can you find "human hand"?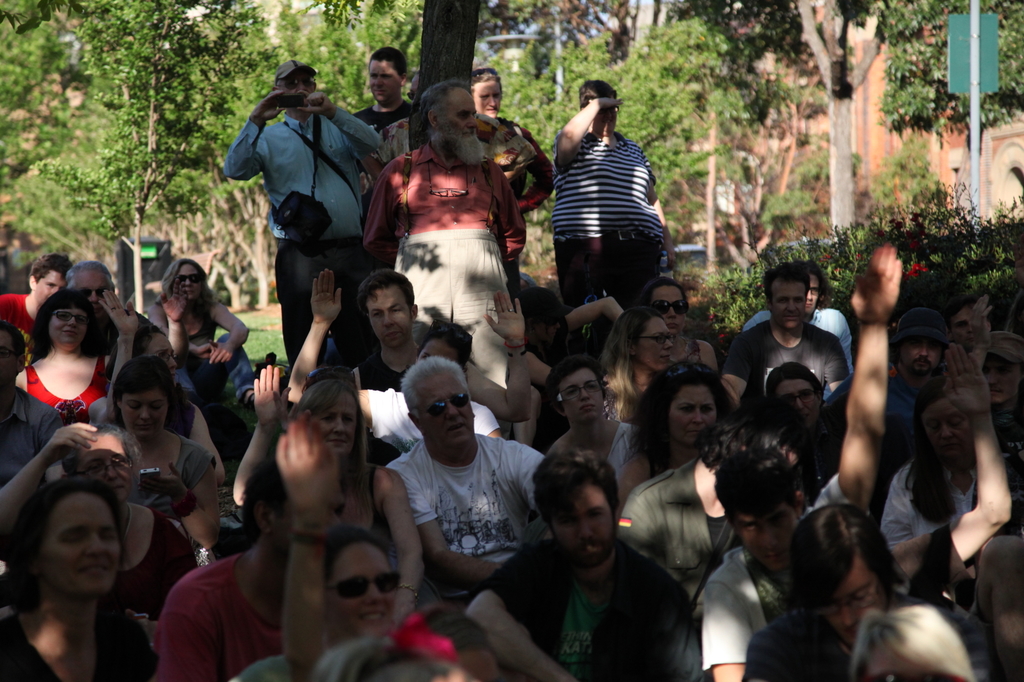
Yes, bounding box: x1=271, y1=386, x2=289, y2=428.
